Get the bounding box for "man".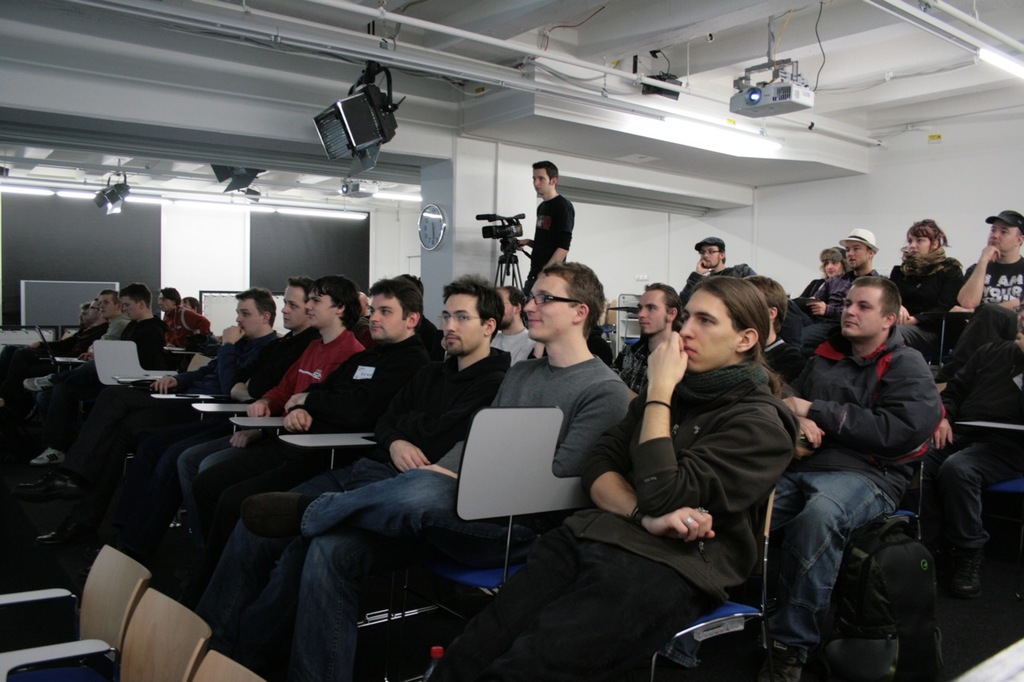
762,249,965,677.
